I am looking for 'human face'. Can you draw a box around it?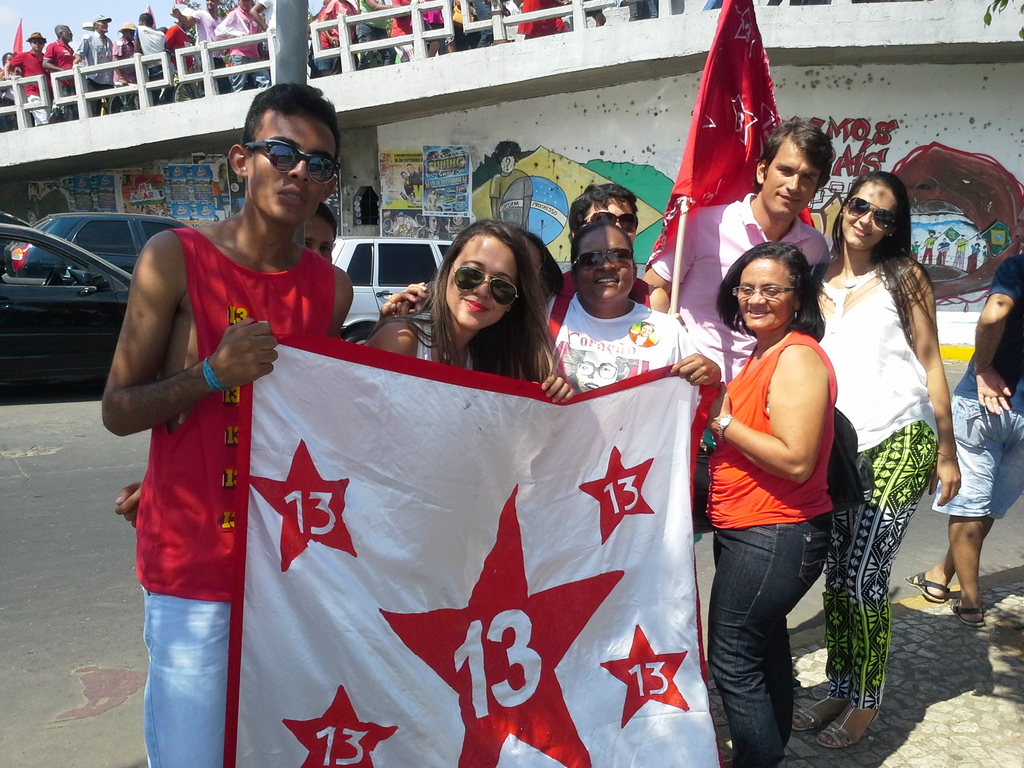
Sure, the bounding box is l=250, t=114, r=339, b=221.
